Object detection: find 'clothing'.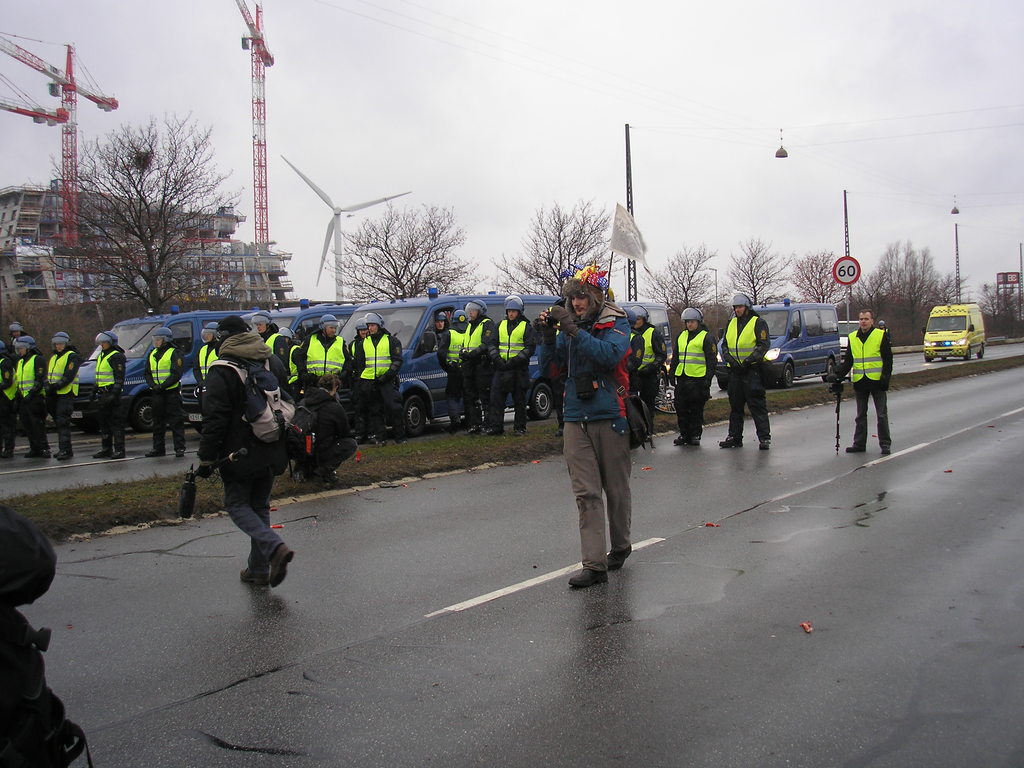
bbox=(44, 346, 80, 445).
